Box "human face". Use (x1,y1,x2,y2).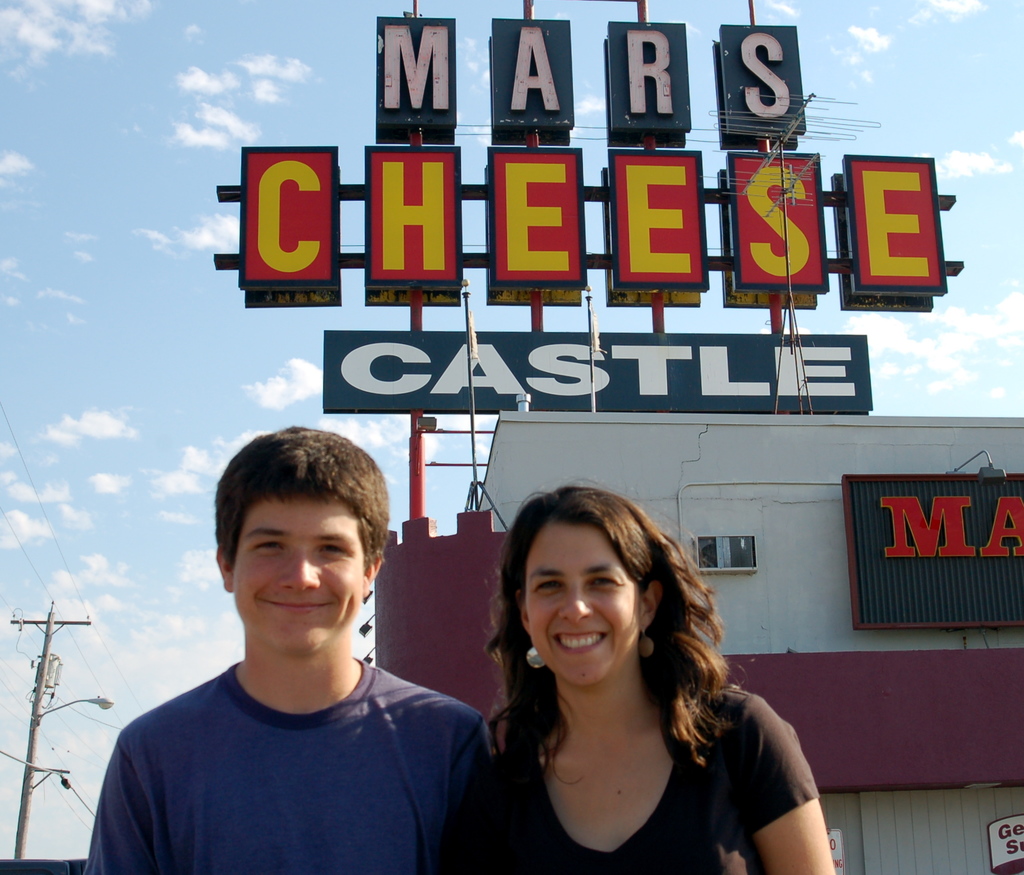
(529,524,640,682).
